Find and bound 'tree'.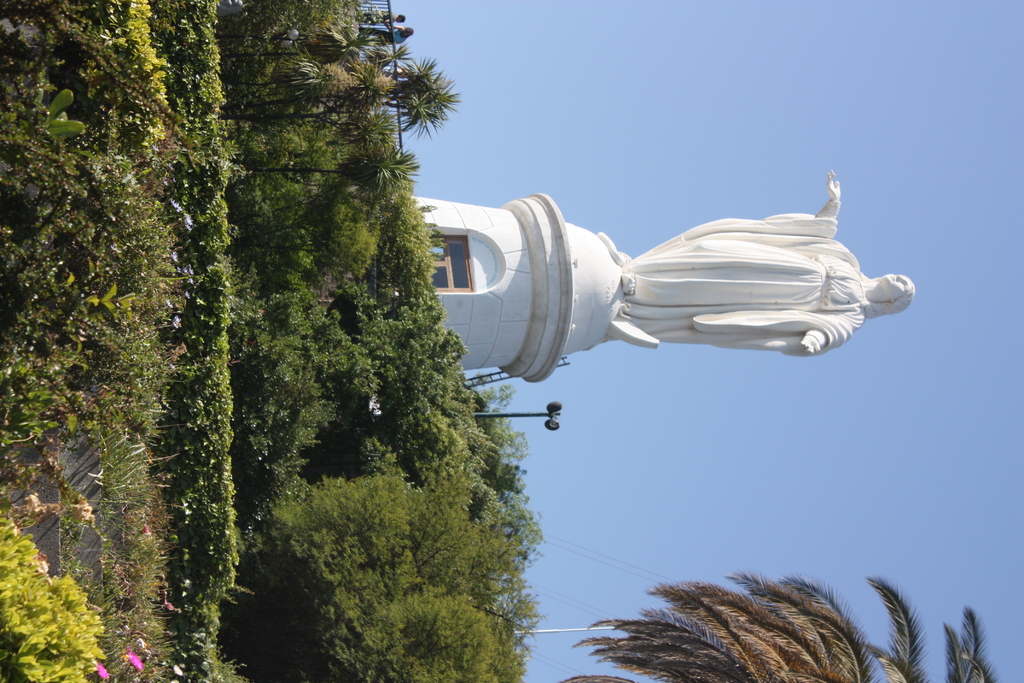
Bound: bbox=(594, 573, 920, 673).
